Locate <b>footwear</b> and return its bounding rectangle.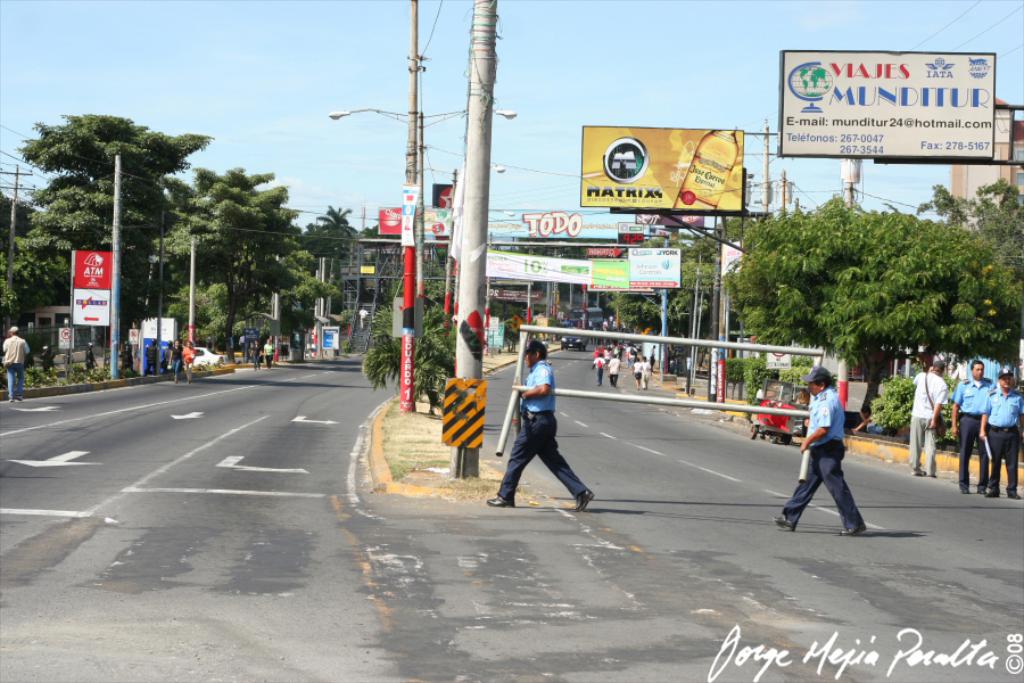
771/512/795/534.
